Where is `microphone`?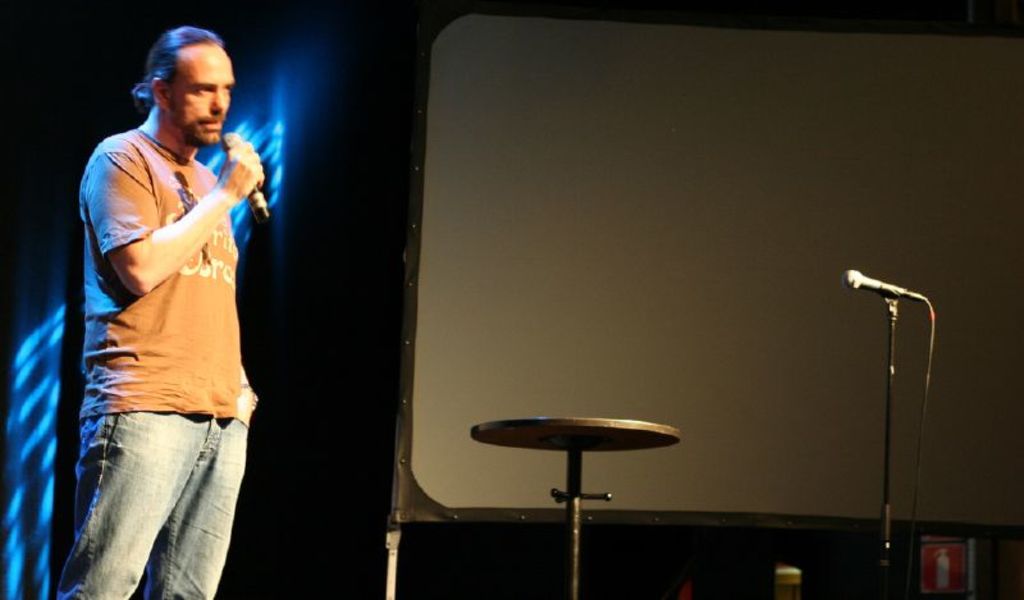
select_region(845, 271, 924, 301).
